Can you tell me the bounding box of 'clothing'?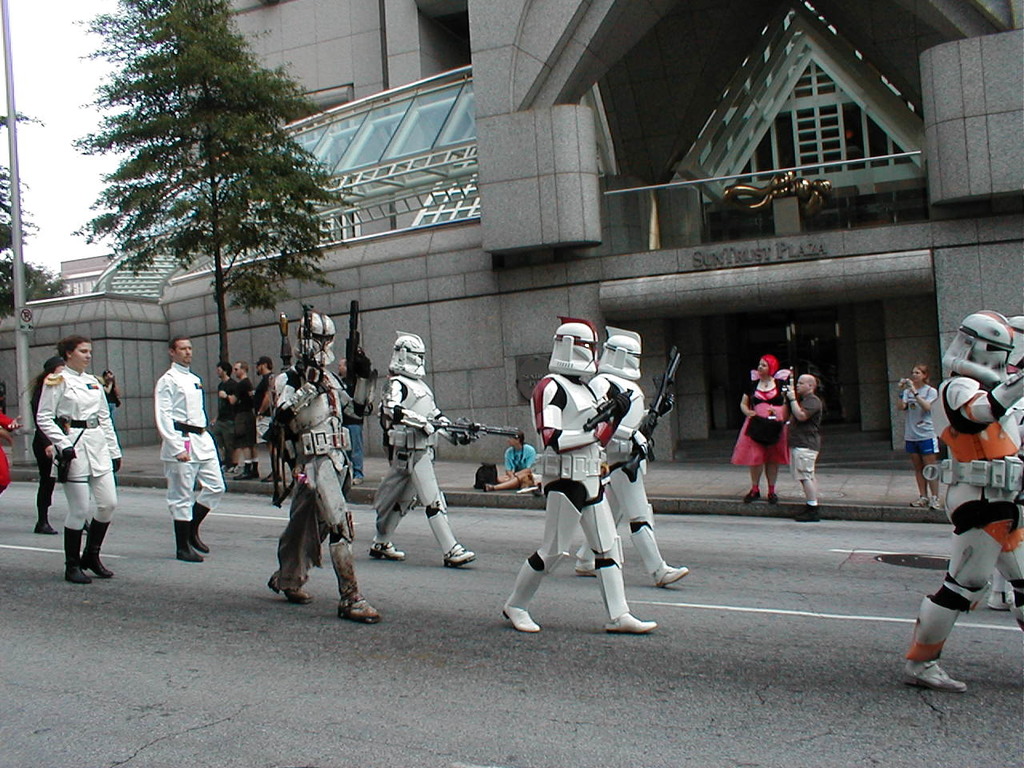
(x1=250, y1=371, x2=277, y2=447).
